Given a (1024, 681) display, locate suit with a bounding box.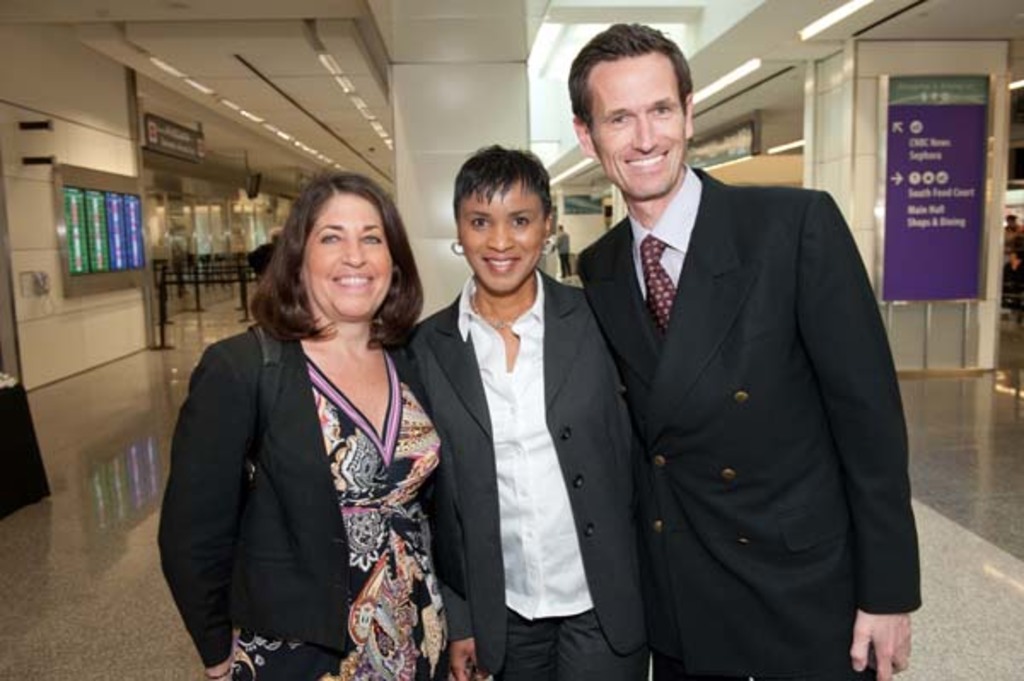
Located: region(567, 65, 910, 674).
